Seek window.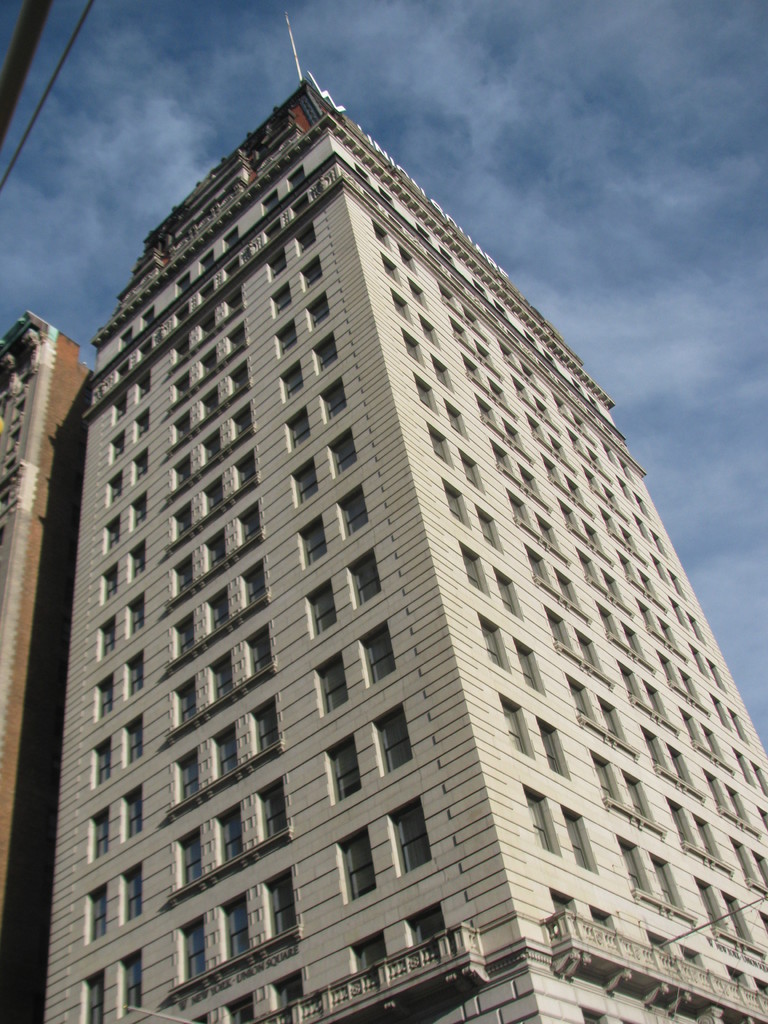
x1=175, y1=745, x2=198, y2=806.
